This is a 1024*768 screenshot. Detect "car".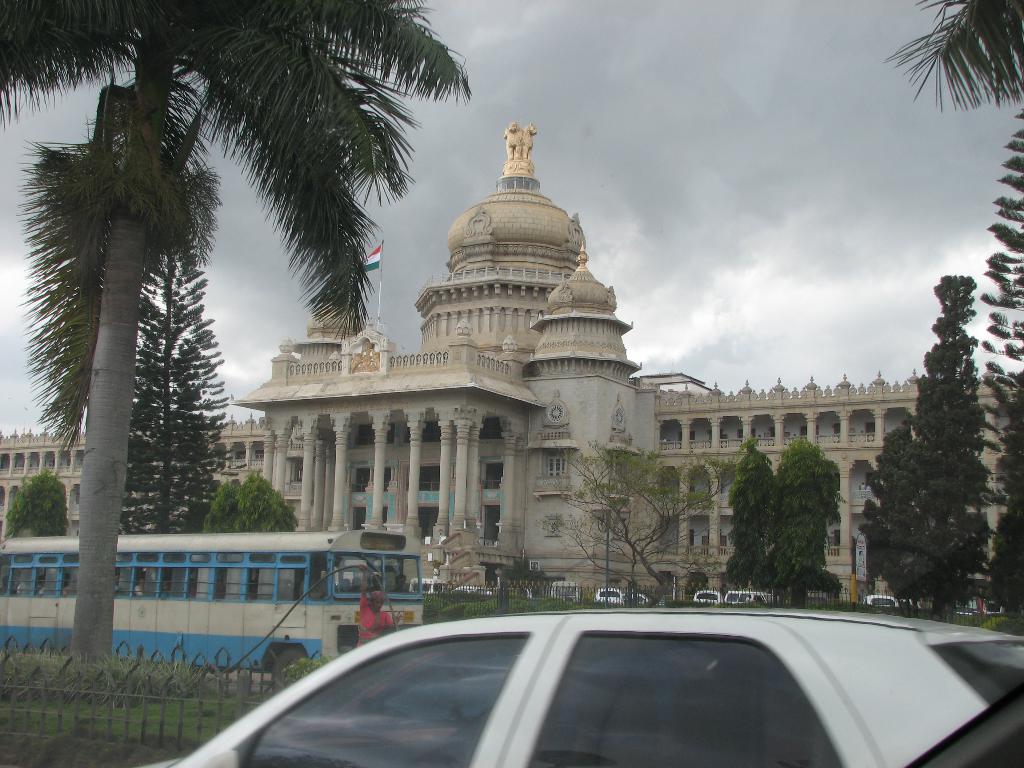
bbox=(984, 604, 1007, 618).
